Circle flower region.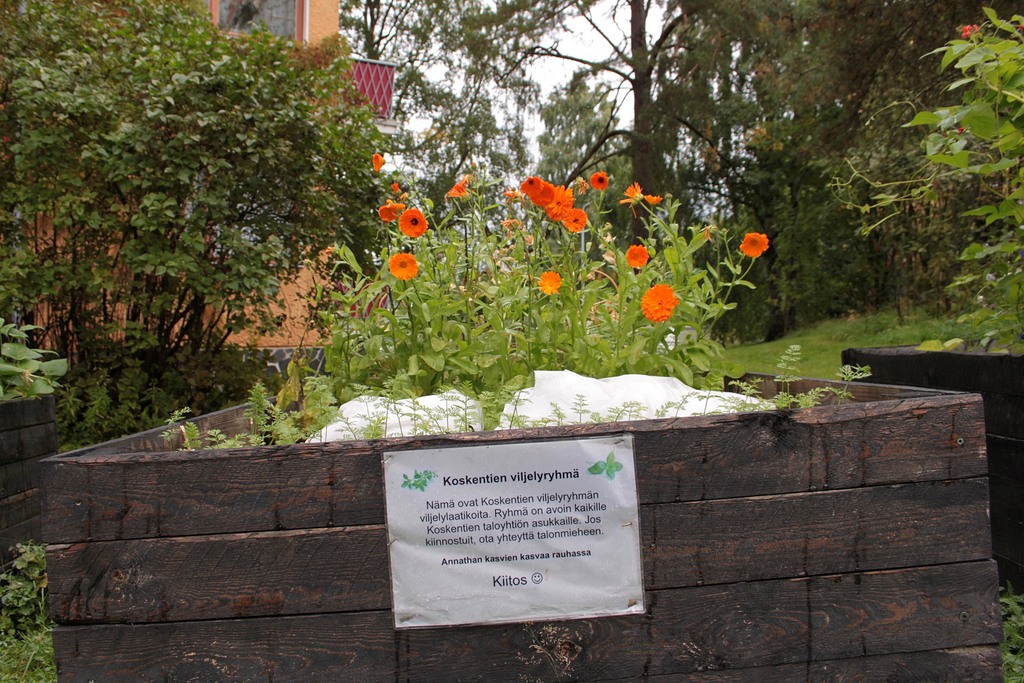
Region: Rect(399, 204, 425, 241).
